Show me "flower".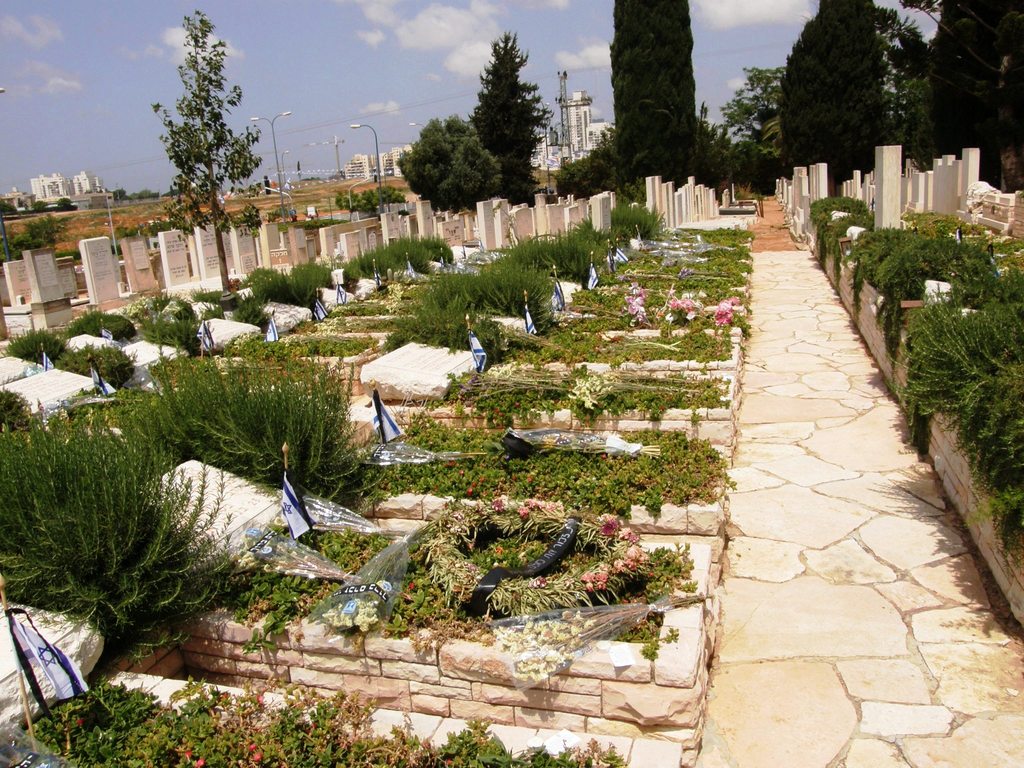
"flower" is here: [x1=711, y1=308, x2=731, y2=326].
